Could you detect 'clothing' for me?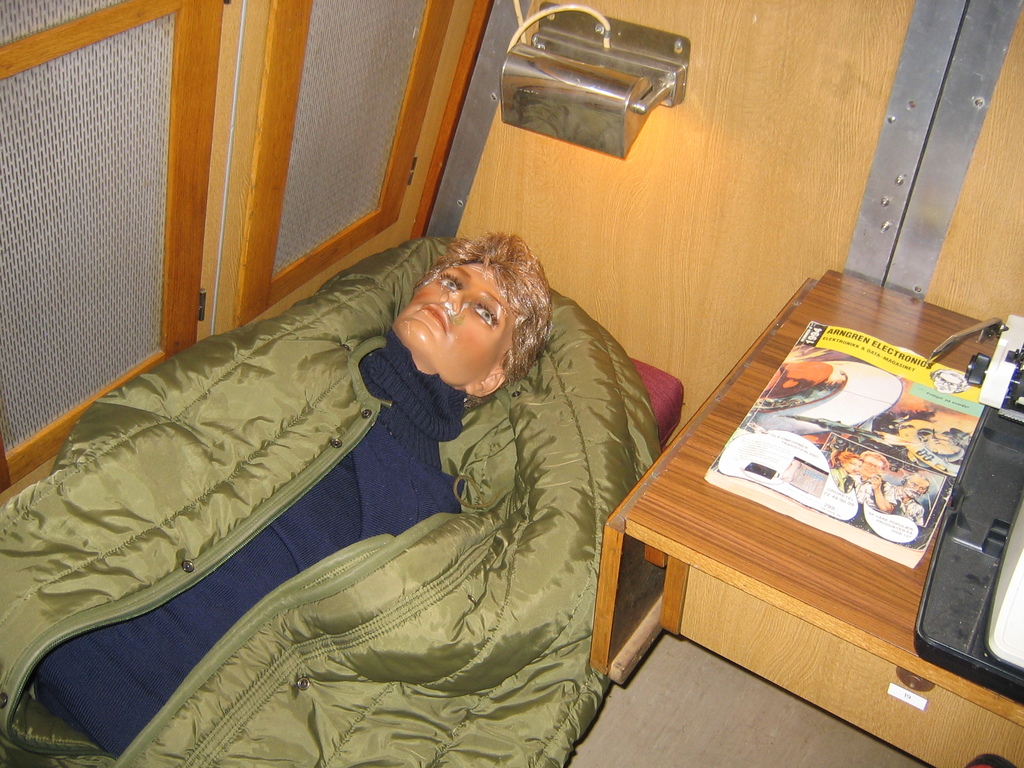
Detection result: left=854, top=477, right=902, bottom=507.
